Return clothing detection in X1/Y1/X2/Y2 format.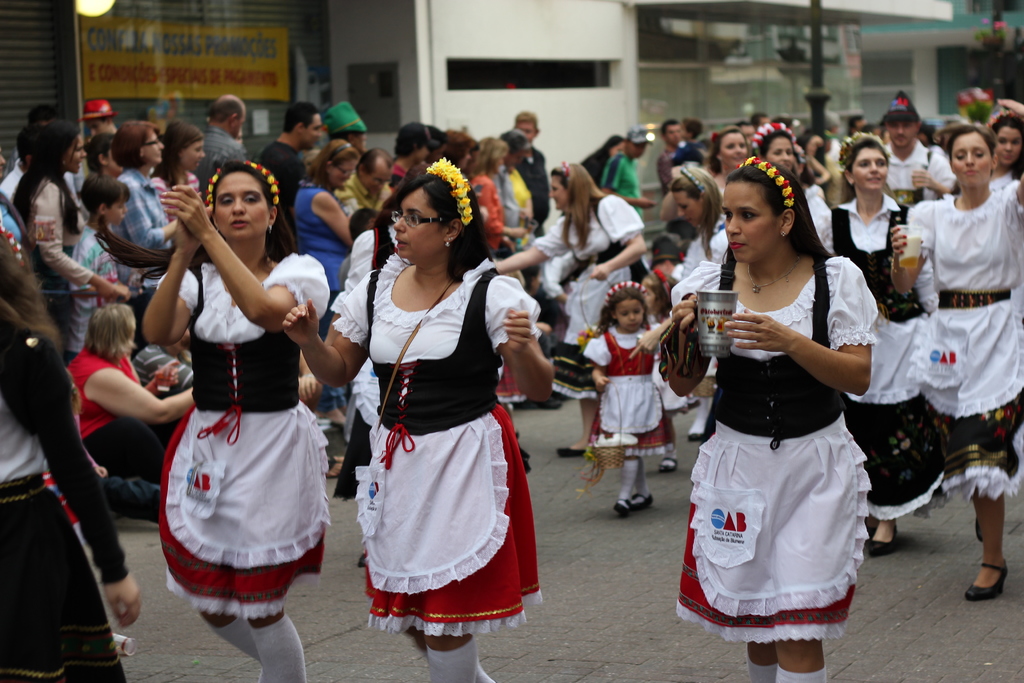
14/169/76/348.
